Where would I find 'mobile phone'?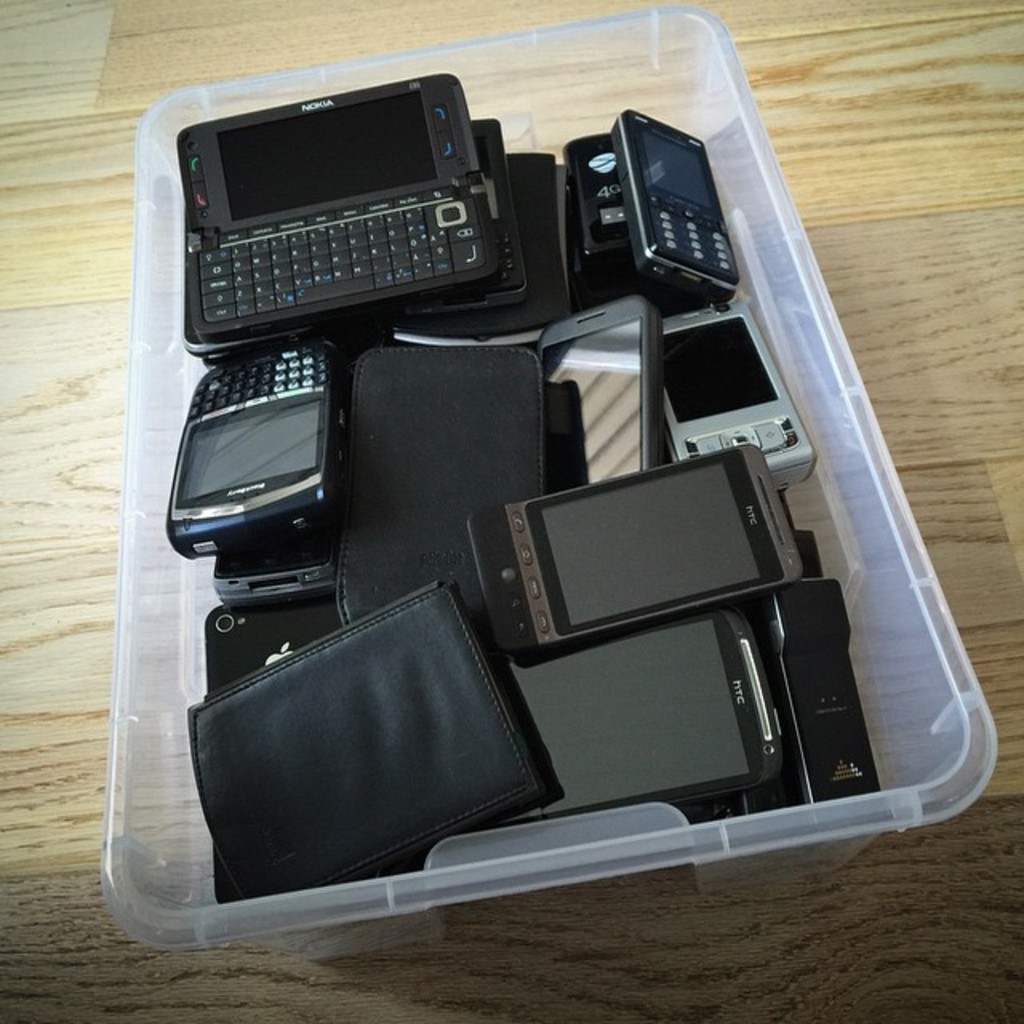
At Rect(394, 112, 533, 315).
